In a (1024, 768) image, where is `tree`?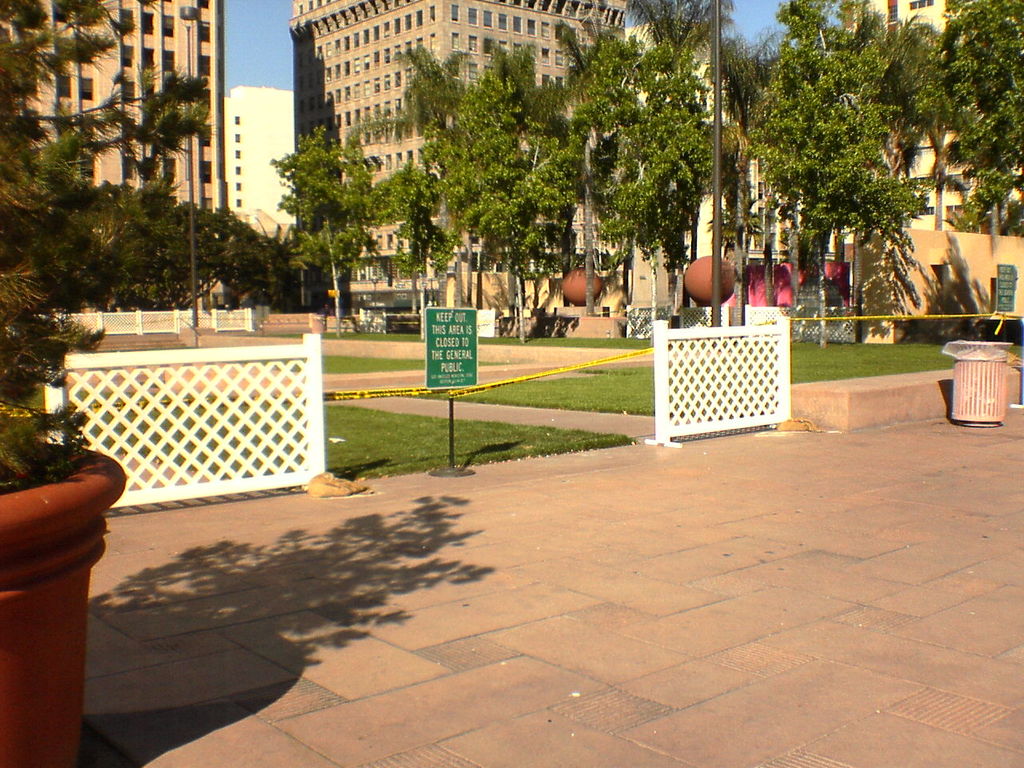
<bbox>564, 34, 718, 330</bbox>.
